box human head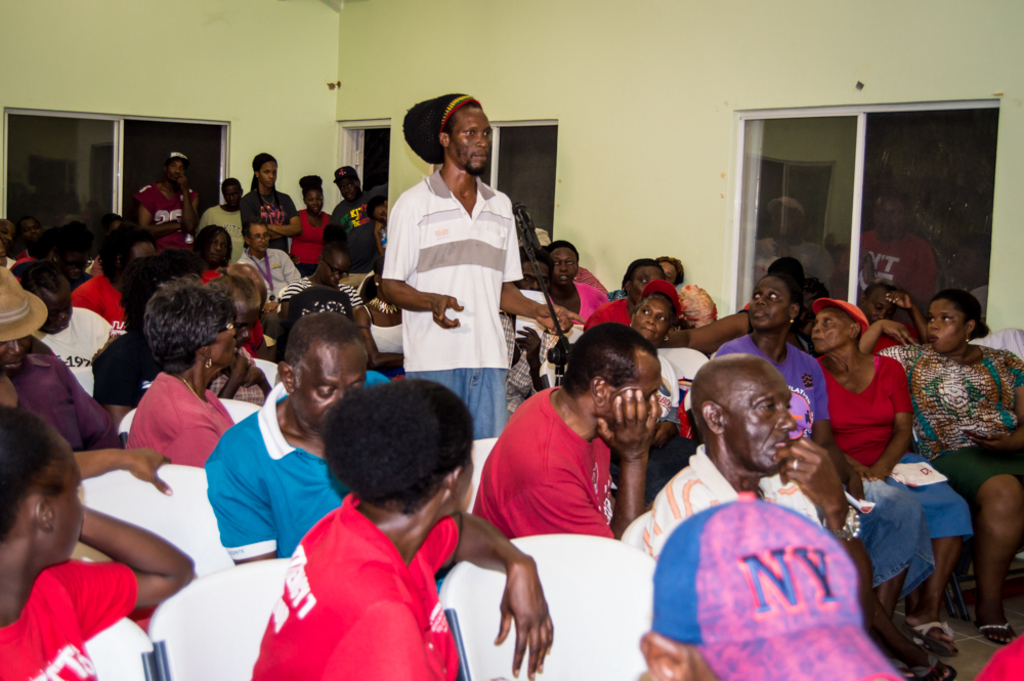
BBox(686, 352, 797, 477)
